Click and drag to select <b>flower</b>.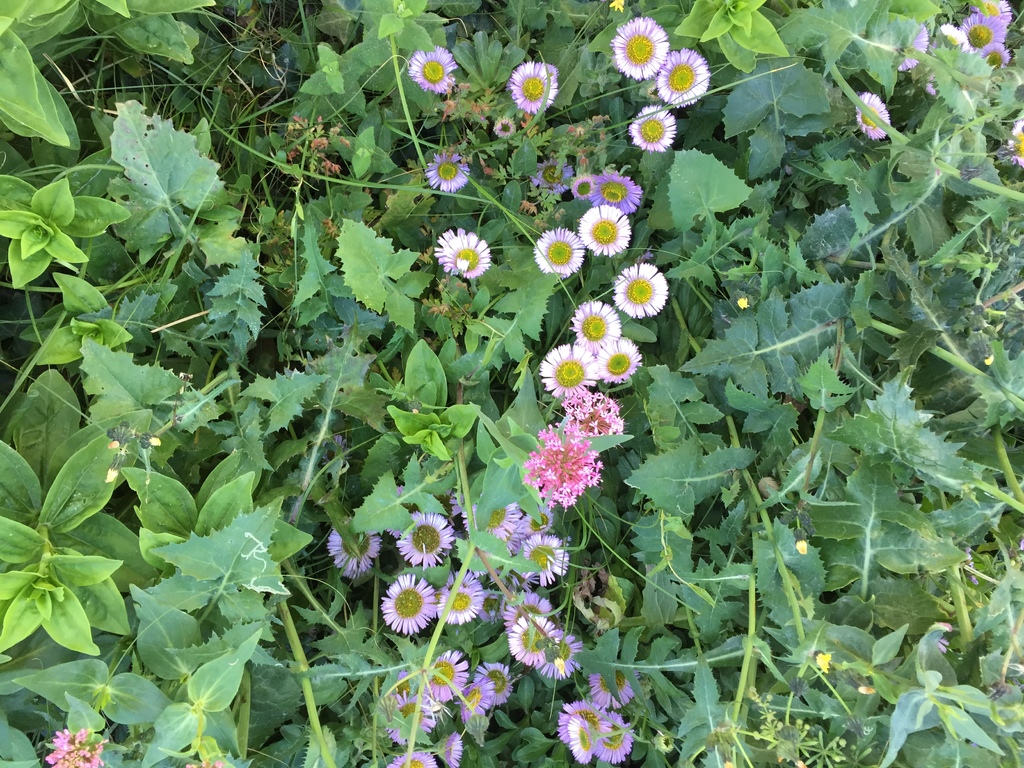
Selection: bbox=[419, 146, 472, 196].
